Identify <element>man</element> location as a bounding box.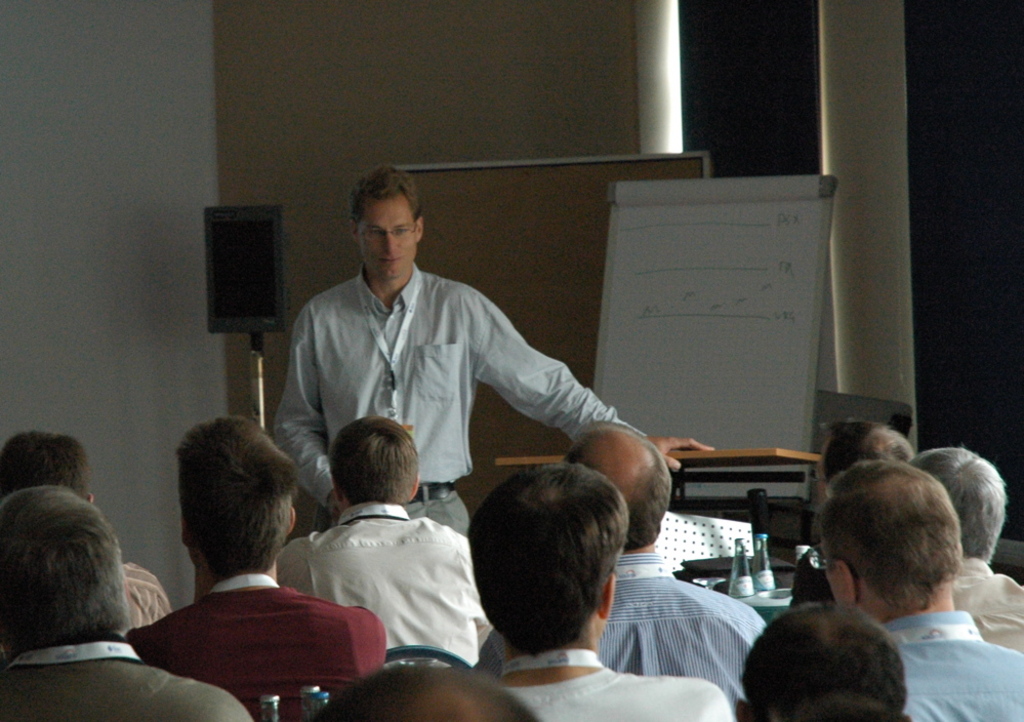
region(725, 595, 916, 721).
